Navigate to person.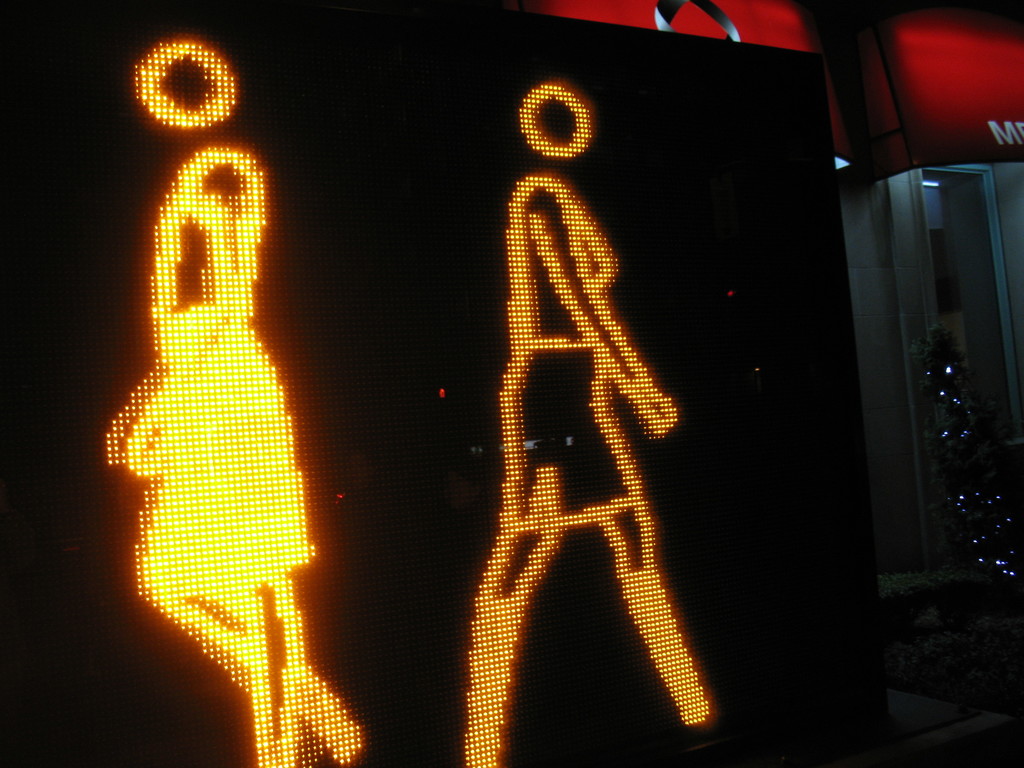
Navigation target: [x1=93, y1=32, x2=354, y2=762].
